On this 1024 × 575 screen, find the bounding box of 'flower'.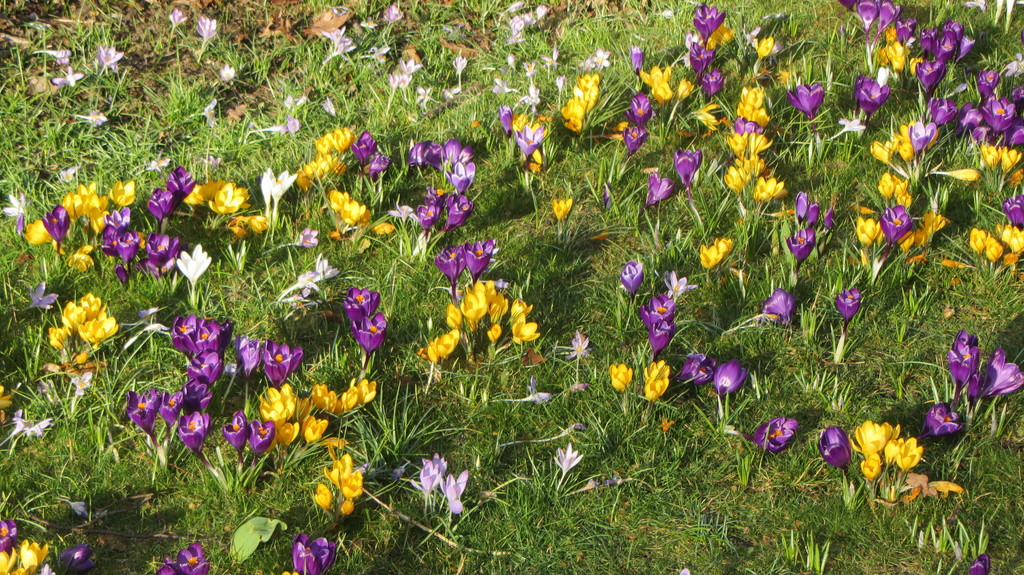
Bounding box: 662:269:694:301.
